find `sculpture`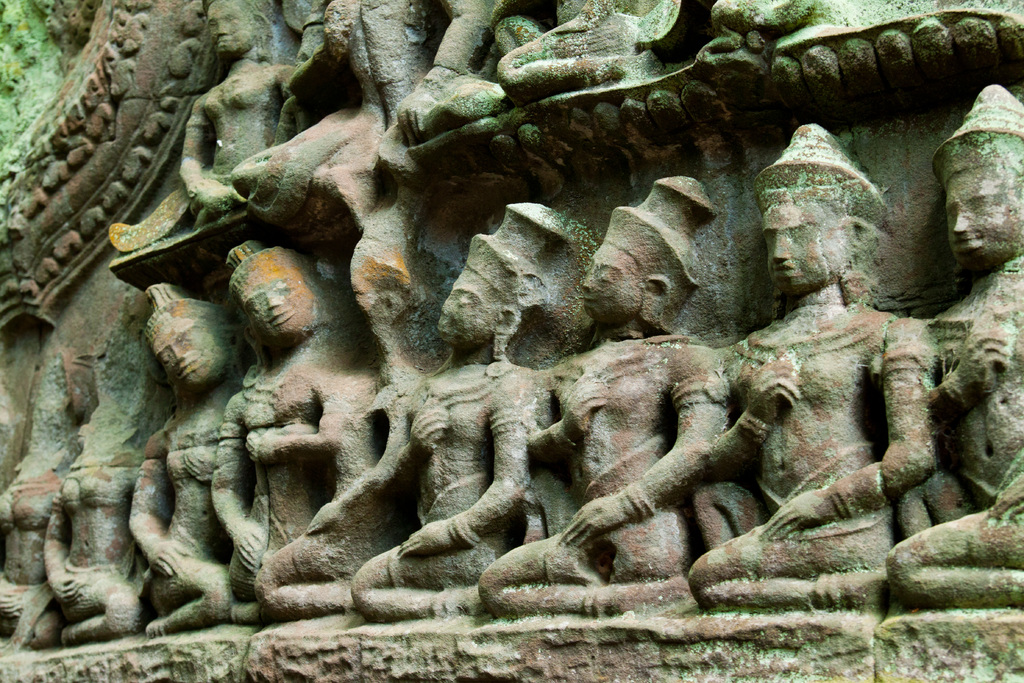
pyautogui.locateOnScreen(483, 174, 741, 620)
